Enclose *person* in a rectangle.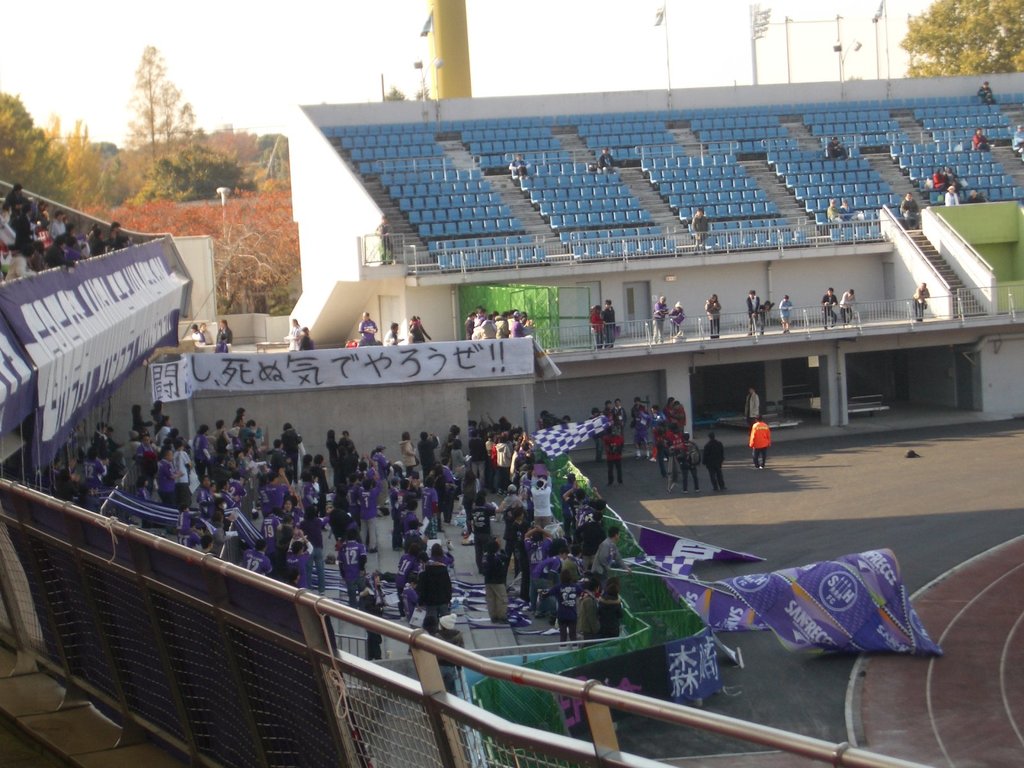
pyautogui.locateOnScreen(962, 183, 986, 203).
